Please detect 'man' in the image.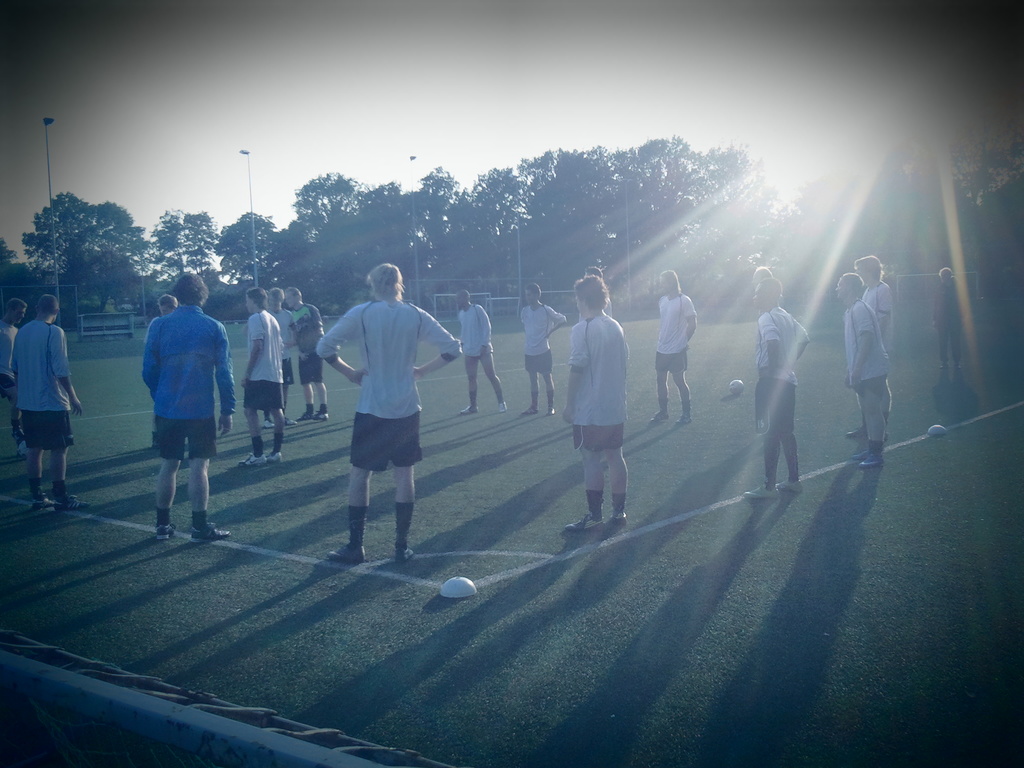
bbox=[927, 264, 968, 372].
